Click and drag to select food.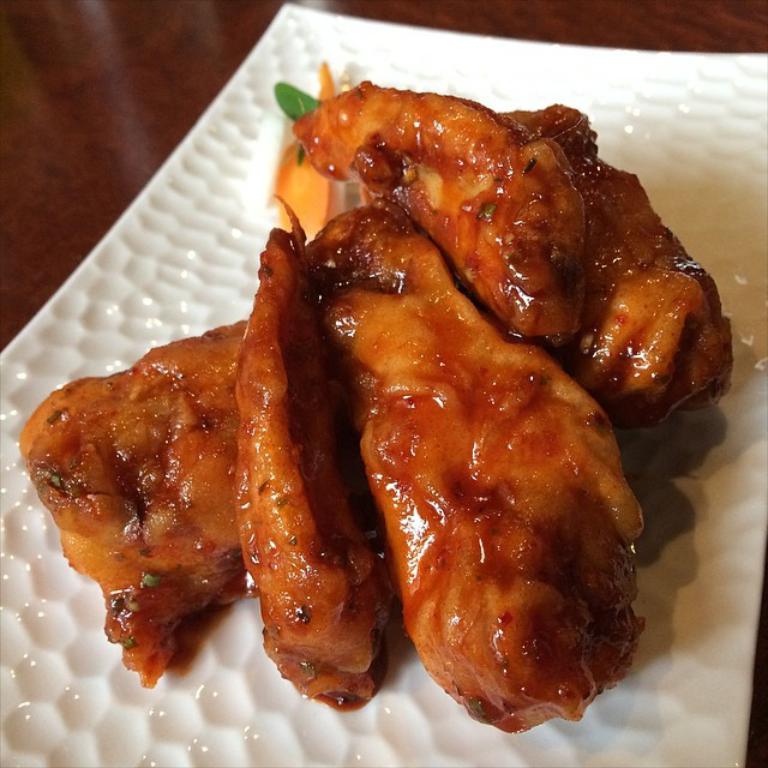
Selection: l=61, t=76, r=731, b=742.
